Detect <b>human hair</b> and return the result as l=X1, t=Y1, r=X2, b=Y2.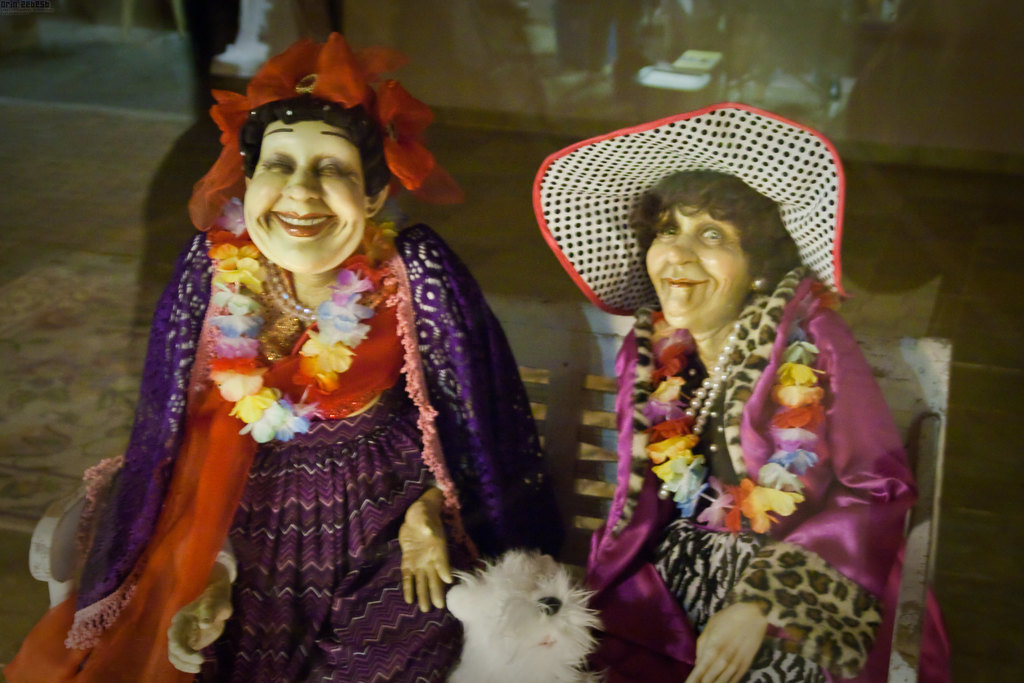
l=239, t=94, r=392, b=219.
